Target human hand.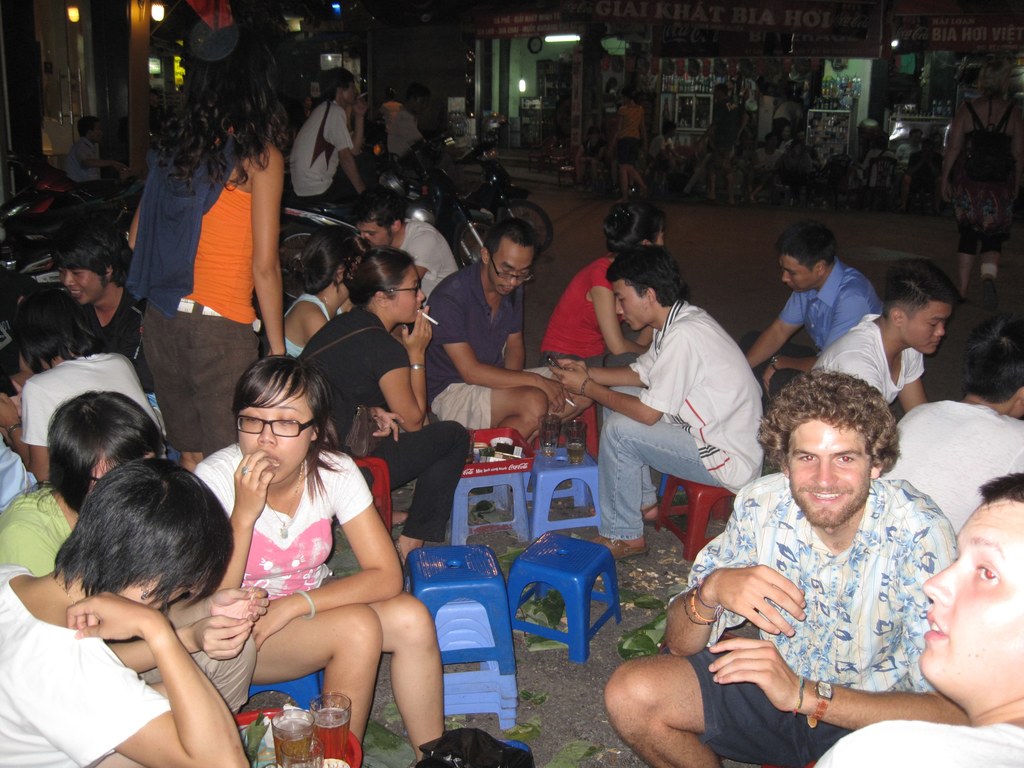
Target region: <bbox>539, 379, 575, 413</bbox>.
